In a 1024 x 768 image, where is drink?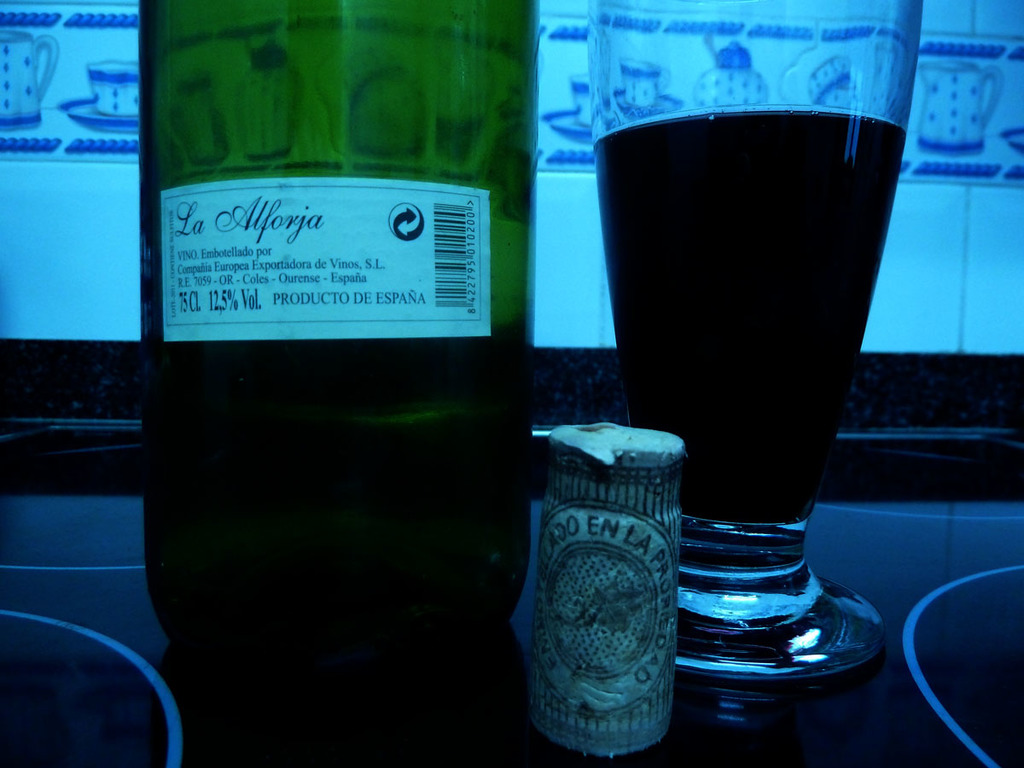
left=139, top=2, right=538, bottom=657.
